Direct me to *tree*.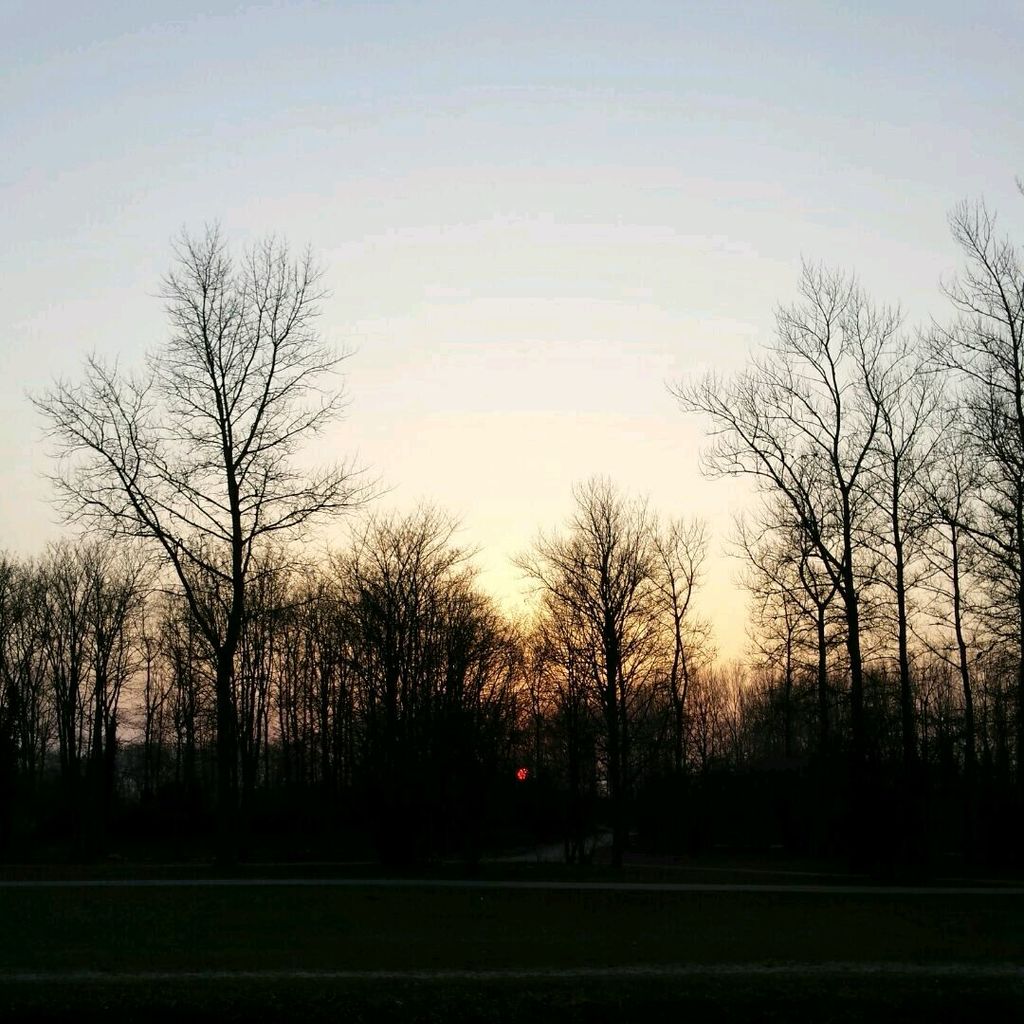
Direction: locate(287, 485, 491, 775).
